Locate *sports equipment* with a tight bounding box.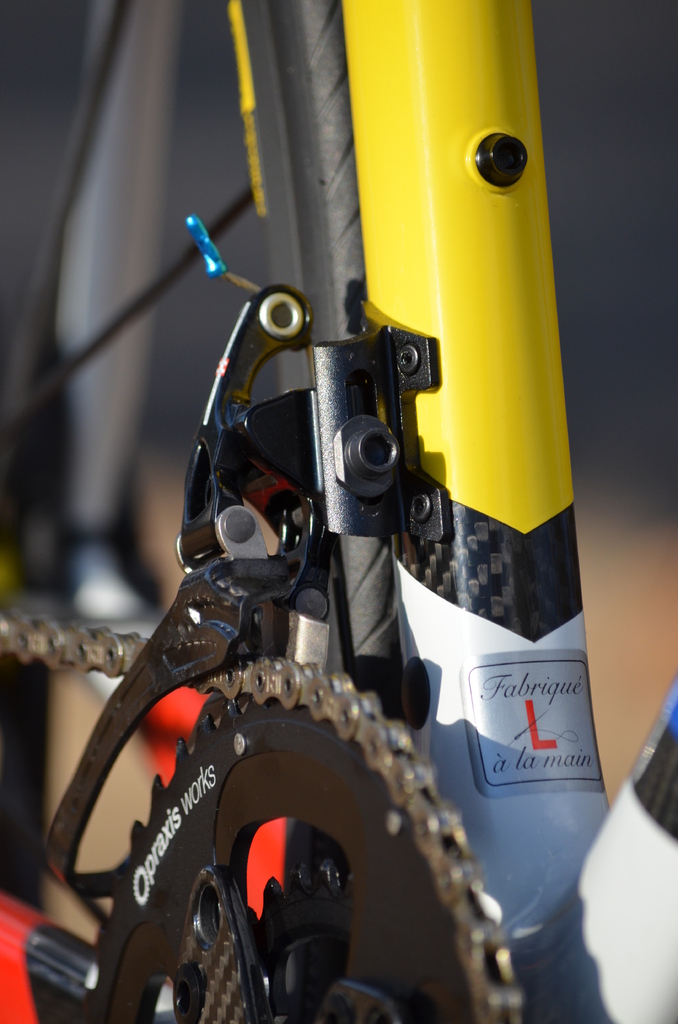
(3,166,675,1023).
